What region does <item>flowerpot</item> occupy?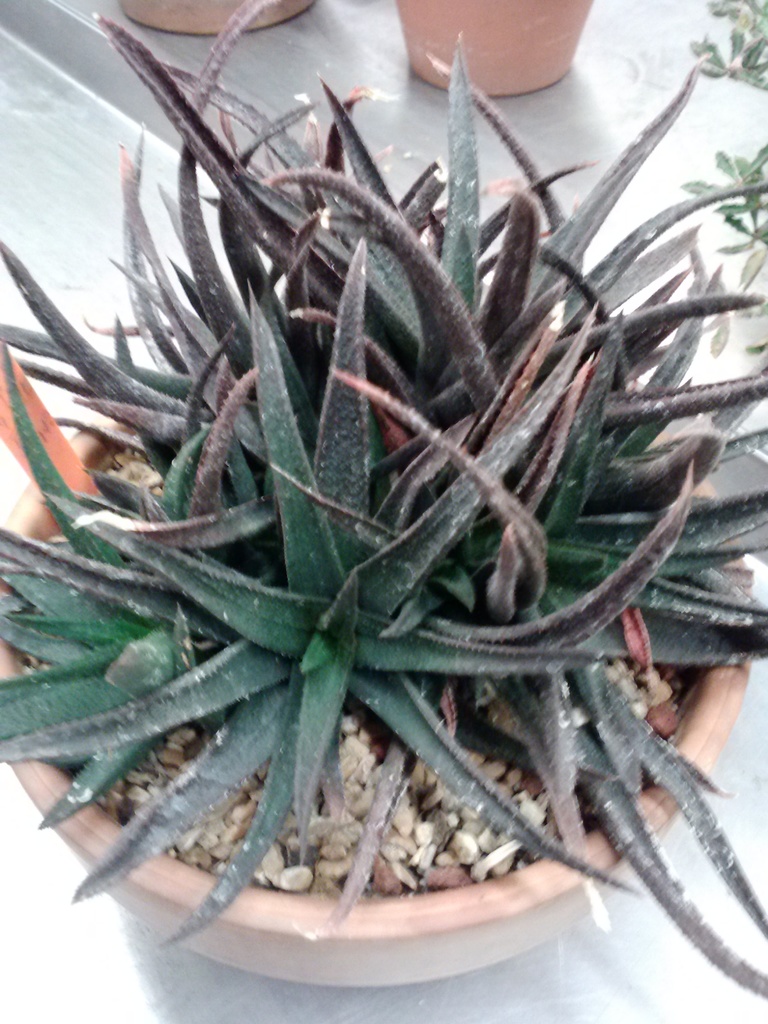
box(0, 420, 753, 991).
